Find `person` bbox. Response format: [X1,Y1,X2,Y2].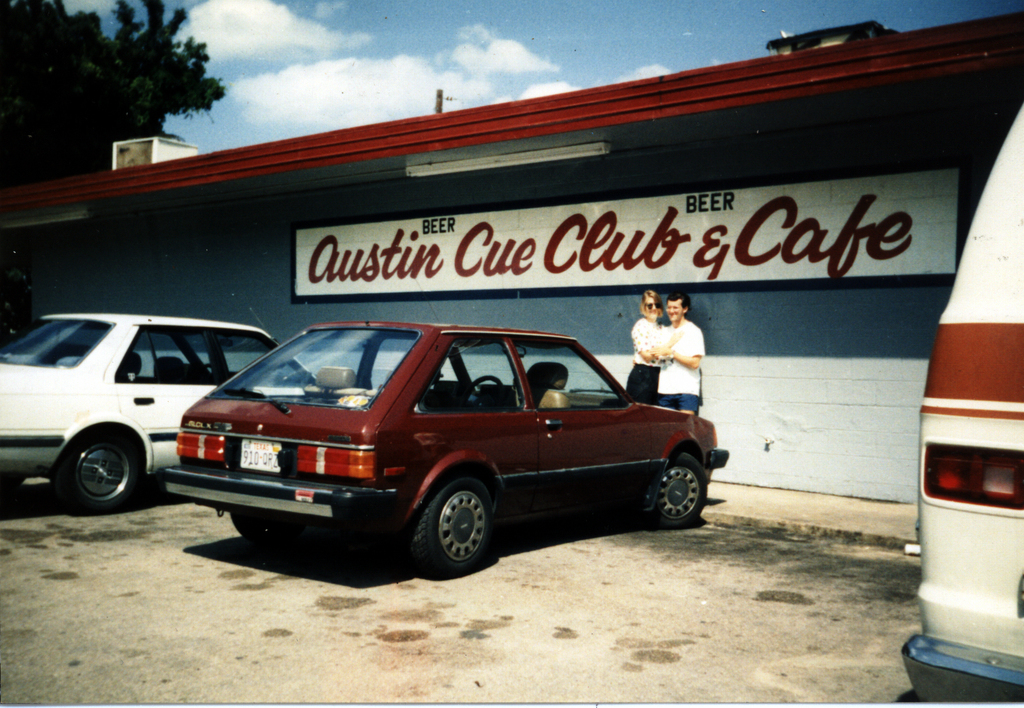
[624,288,686,408].
